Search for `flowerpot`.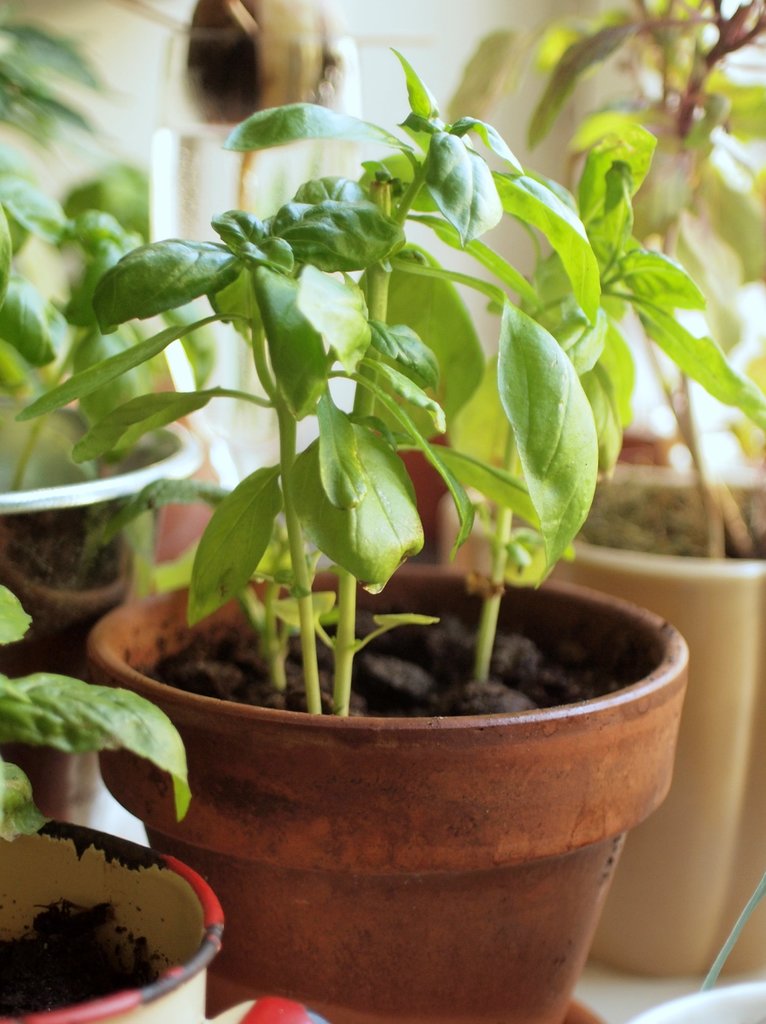
Found at x1=436, y1=445, x2=765, y2=988.
